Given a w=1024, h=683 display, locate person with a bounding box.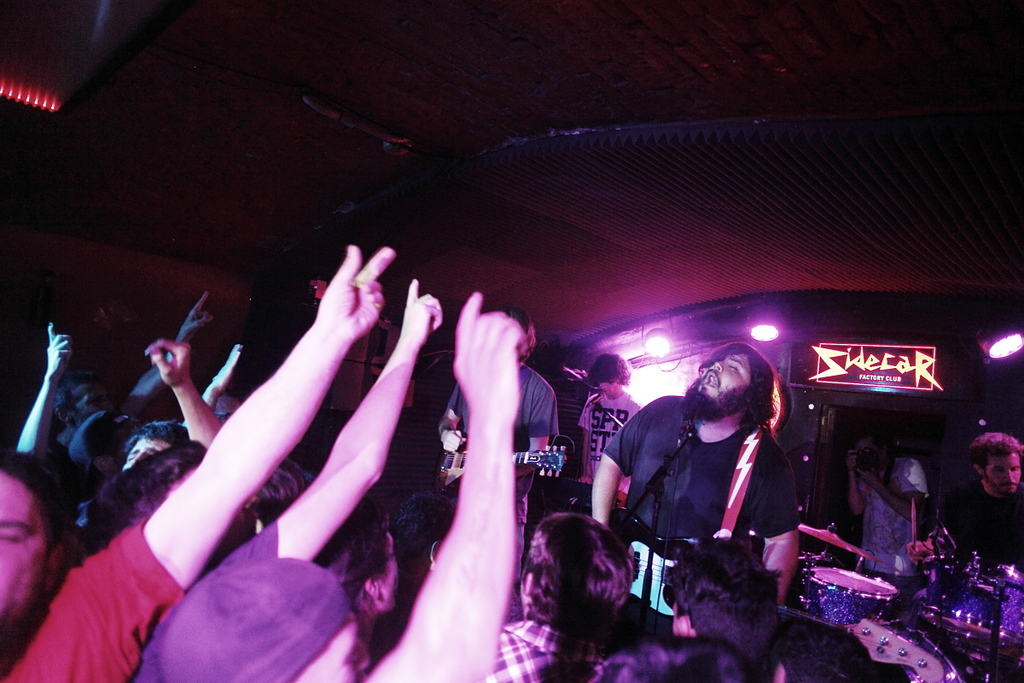
Located: 660/537/780/675.
